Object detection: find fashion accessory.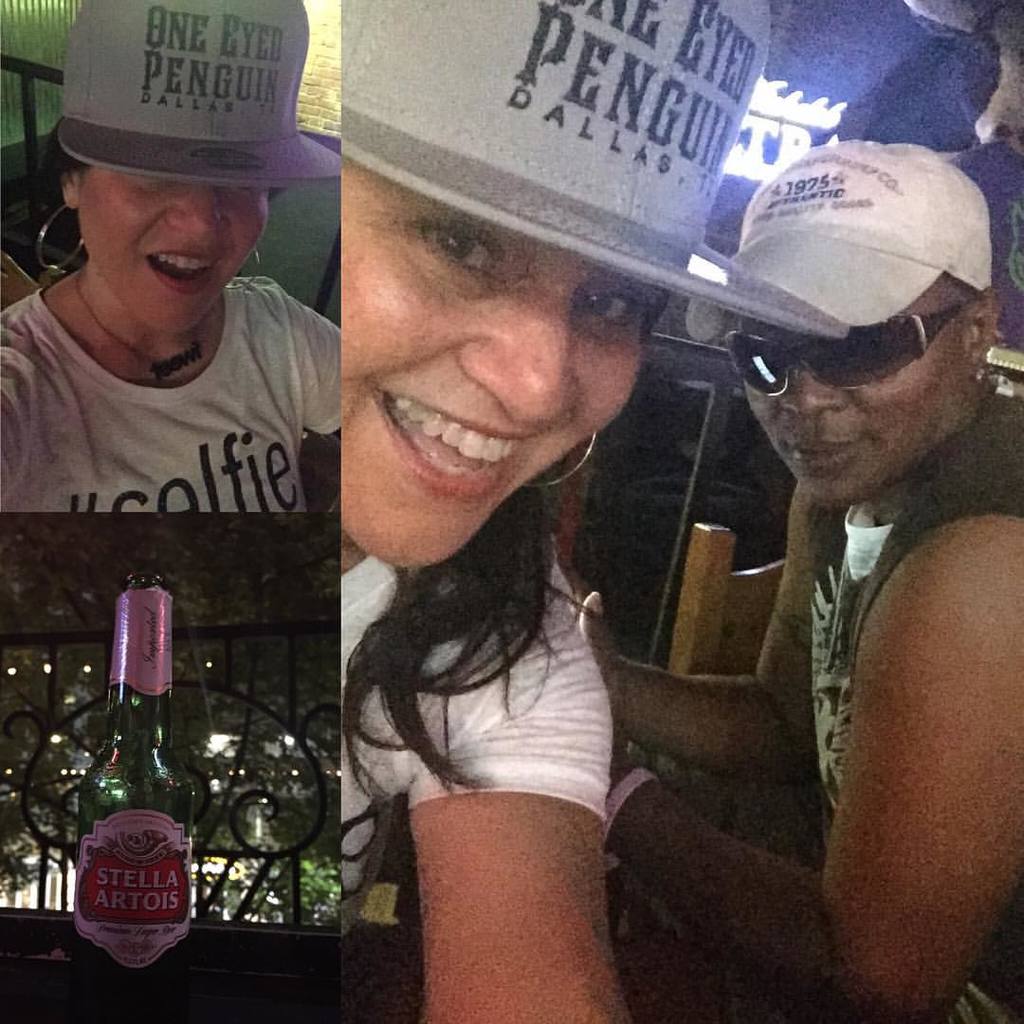
crop(36, 204, 85, 273).
